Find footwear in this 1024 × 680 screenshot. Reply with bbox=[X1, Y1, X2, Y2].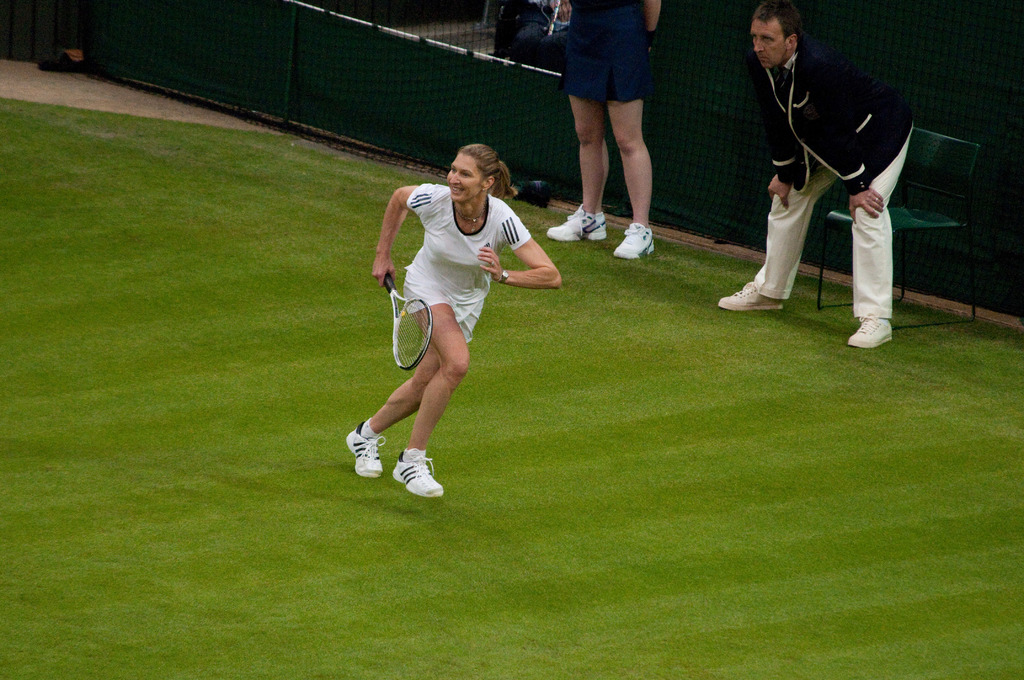
bbox=[849, 316, 893, 347].
